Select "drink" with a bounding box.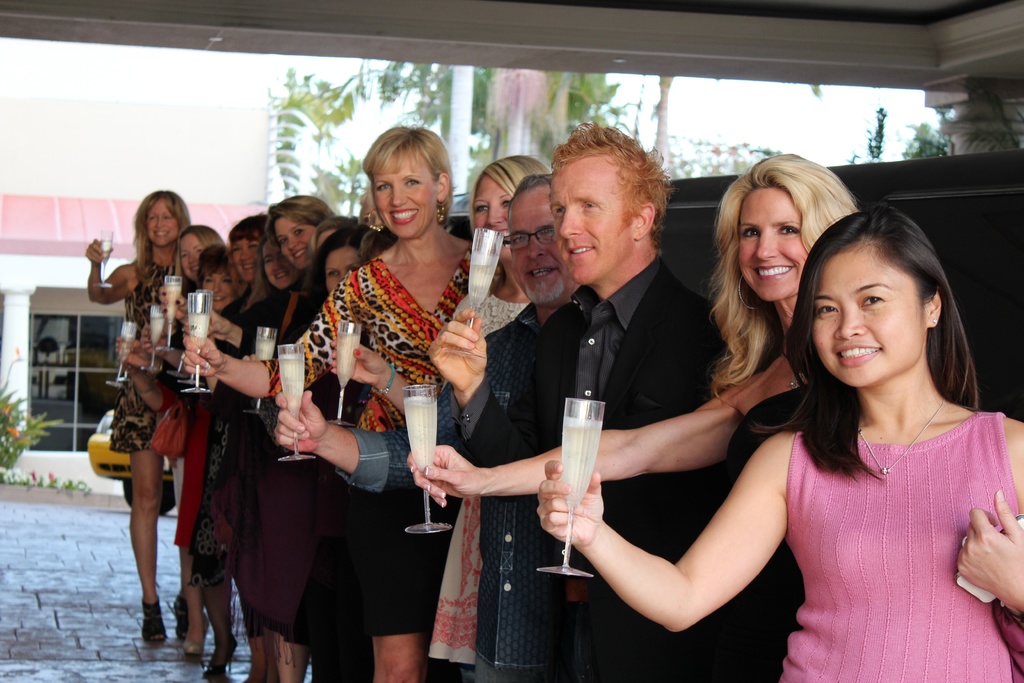
BBox(147, 319, 167, 347).
